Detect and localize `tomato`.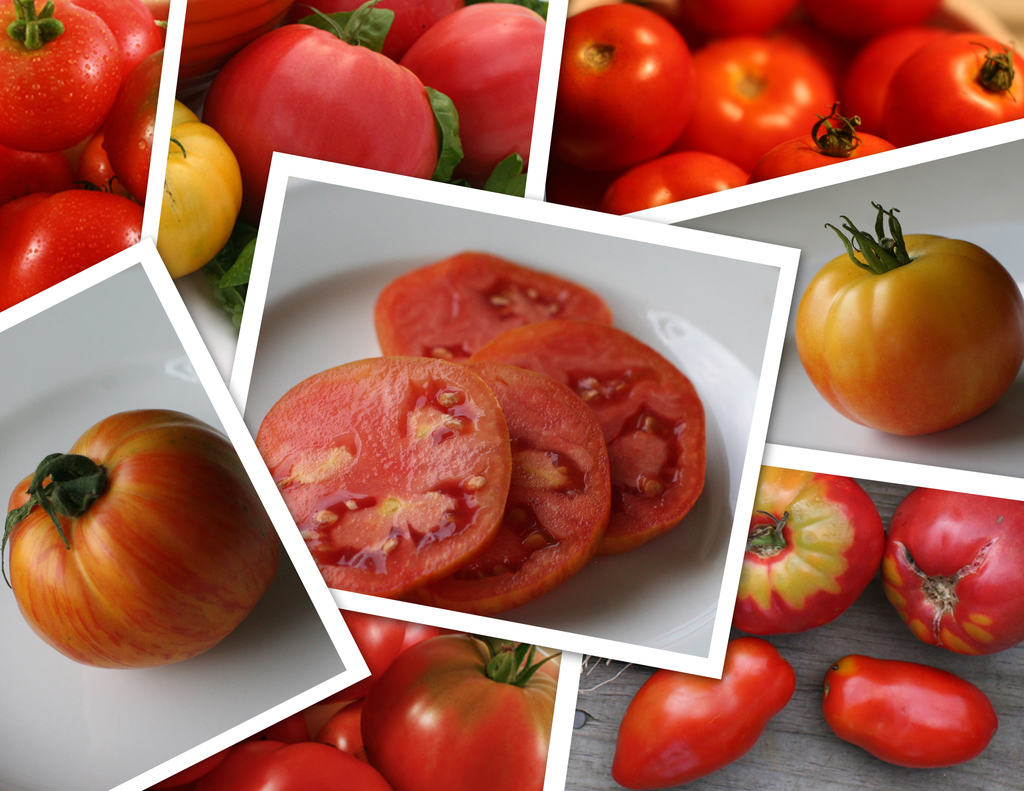
Localized at bbox=(288, 714, 367, 756).
